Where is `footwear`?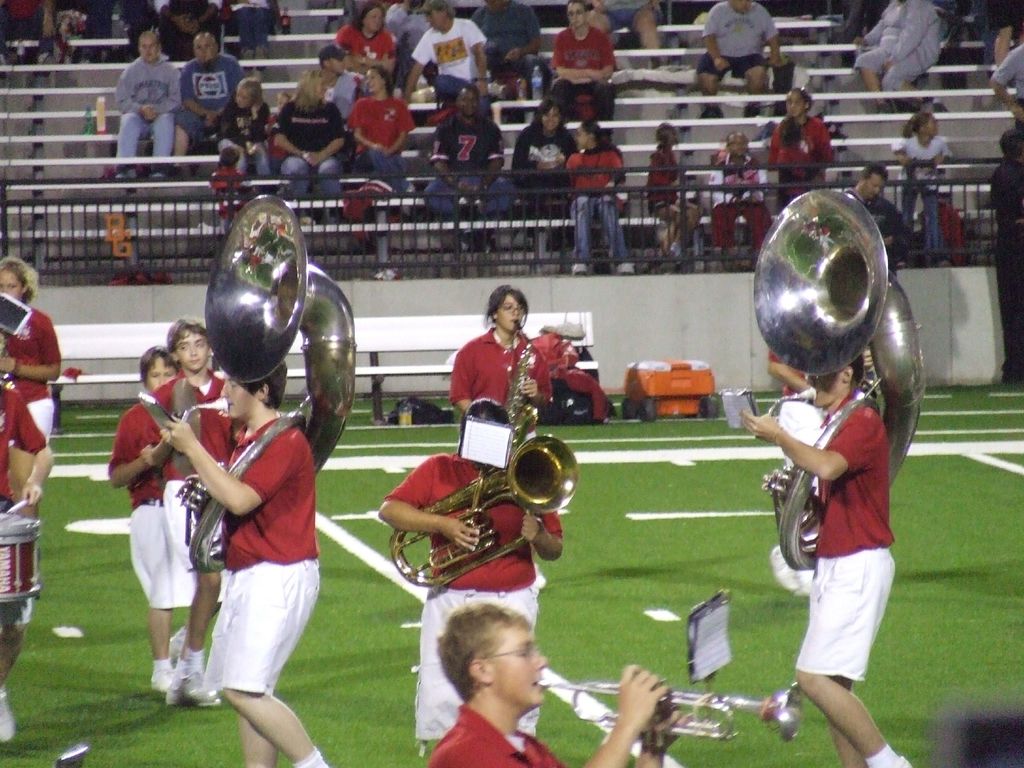
<box>165,627,185,653</box>.
